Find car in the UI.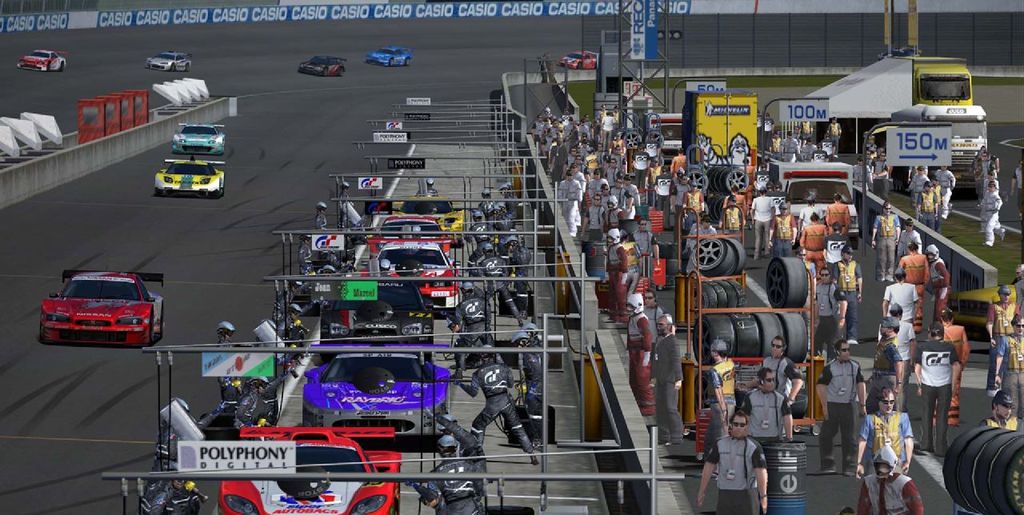
UI element at box(202, 416, 394, 514).
